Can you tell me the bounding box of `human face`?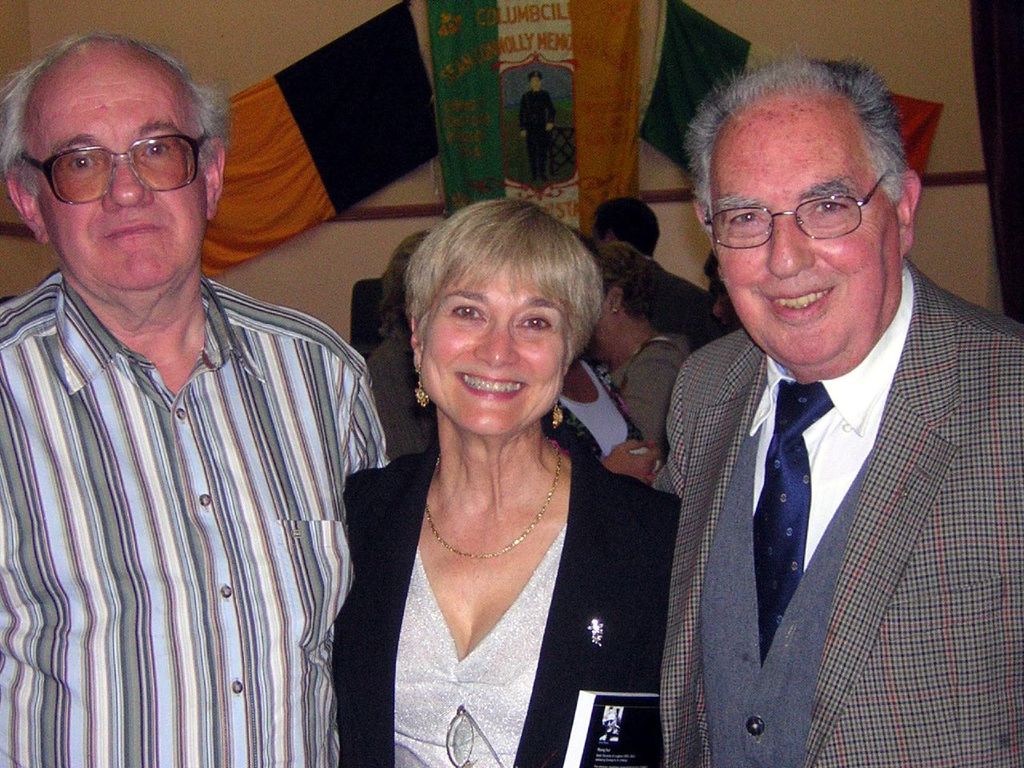
pyautogui.locateOnScreen(416, 249, 566, 443).
